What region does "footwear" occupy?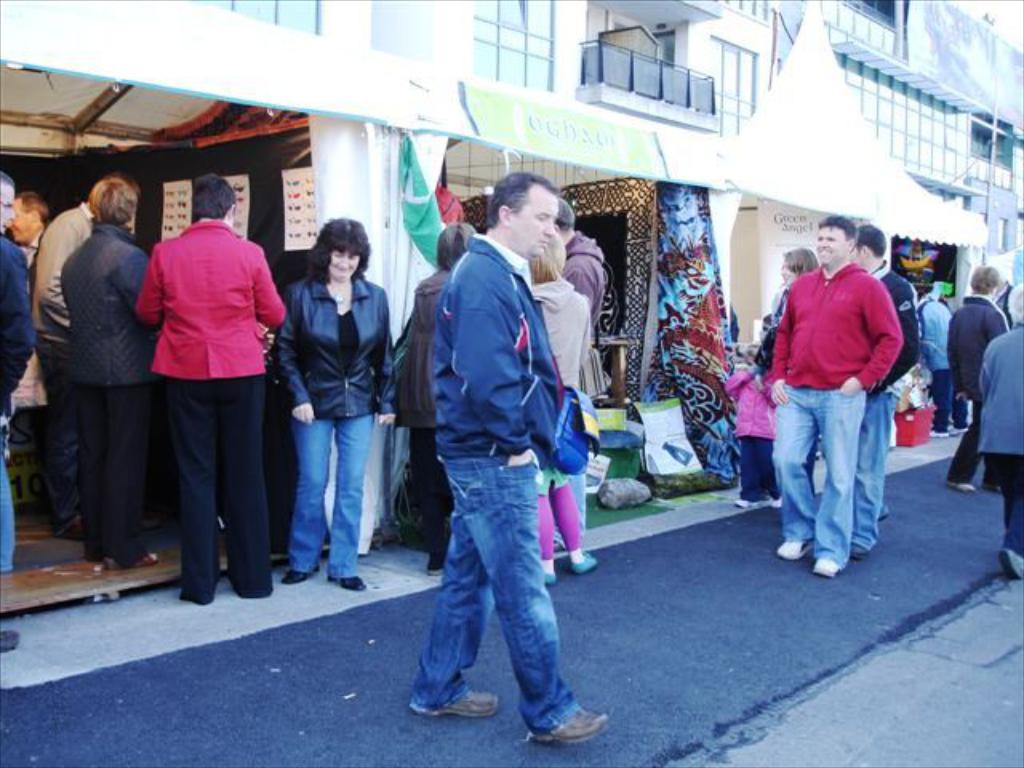
select_region(810, 555, 840, 578).
